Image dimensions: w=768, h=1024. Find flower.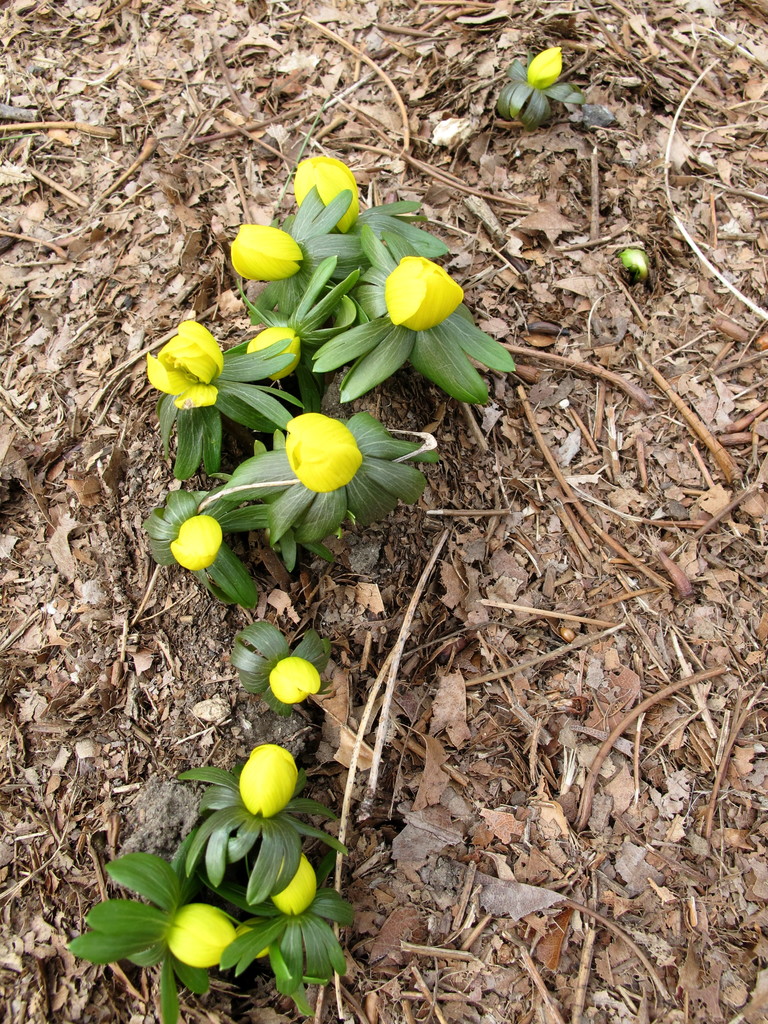
<box>227,221,303,285</box>.
